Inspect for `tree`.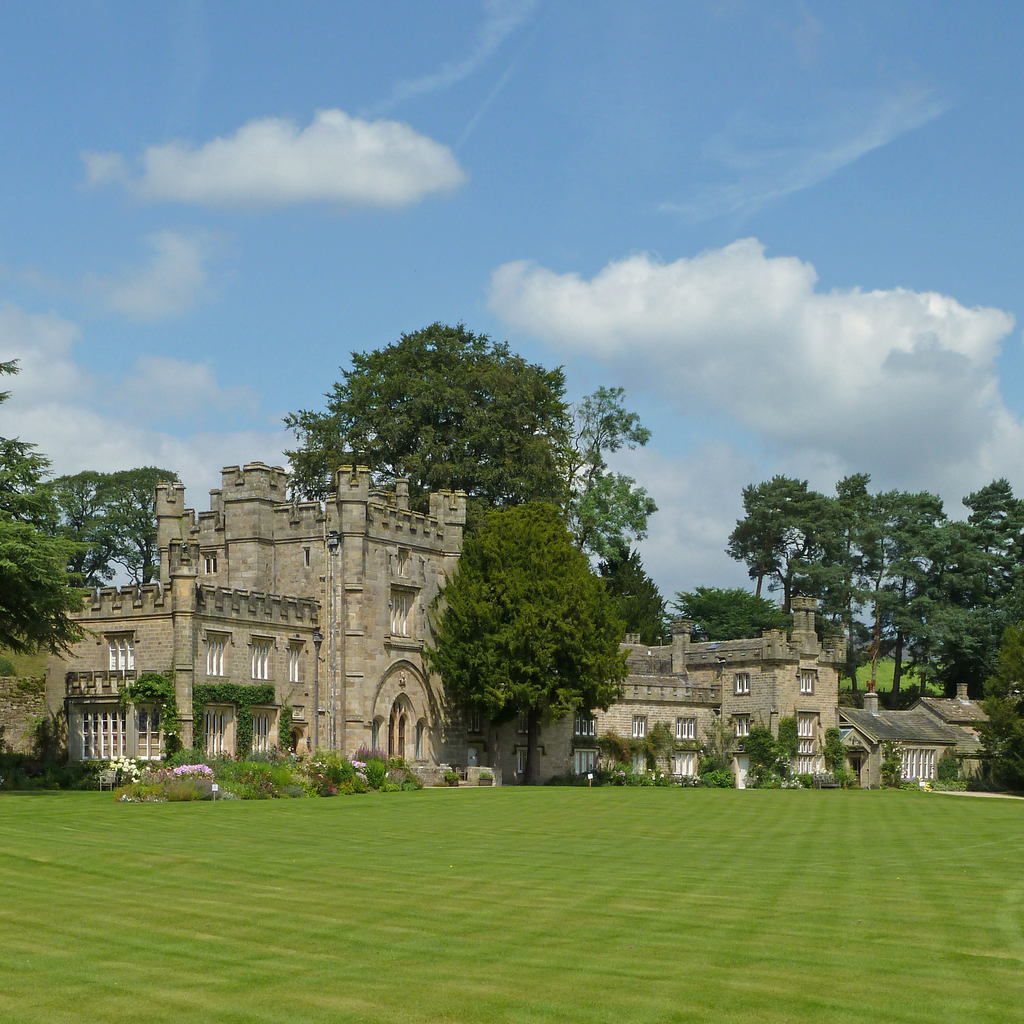
Inspection: [left=595, top=528, right=667, bottom=638].
